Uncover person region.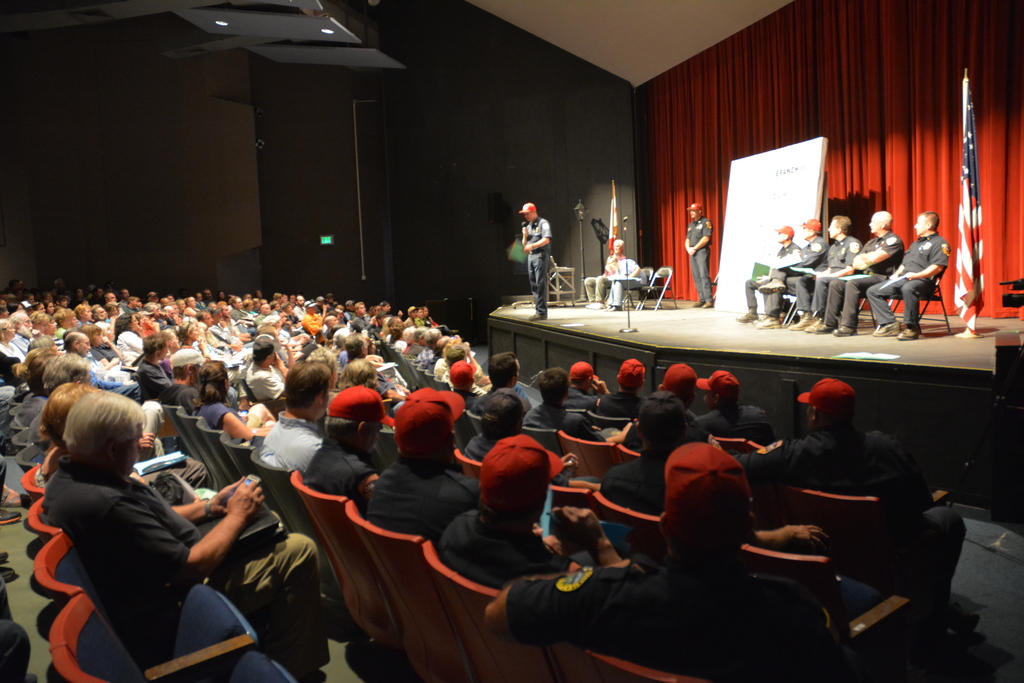
Uncovered: pyautogui.locateOnScreen(682, 205, 715, 302).
